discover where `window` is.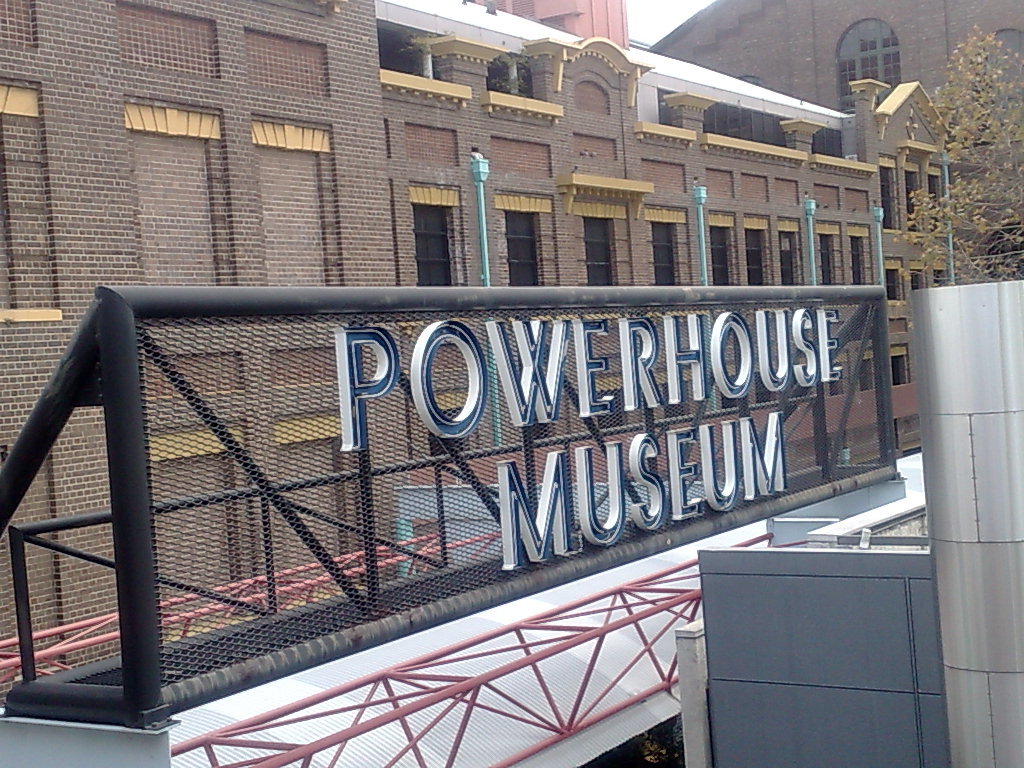
Discovered at 649,222,680,288.
